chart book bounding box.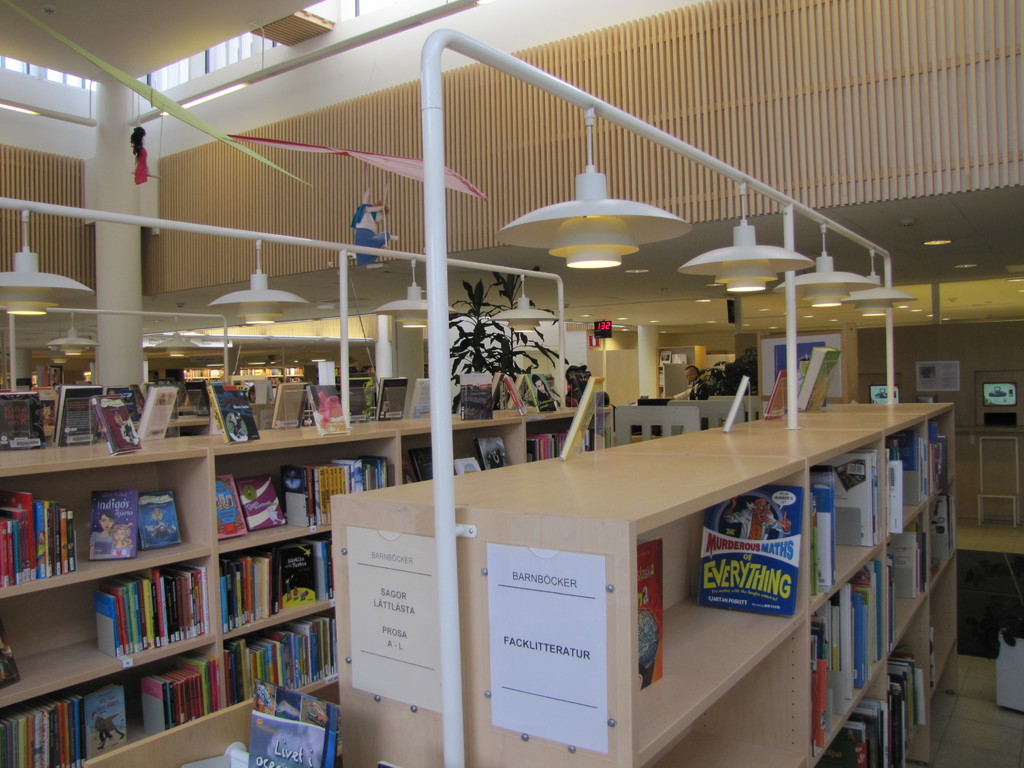
Charted: [x1=766, y1=363, x2=790, y2=420].
